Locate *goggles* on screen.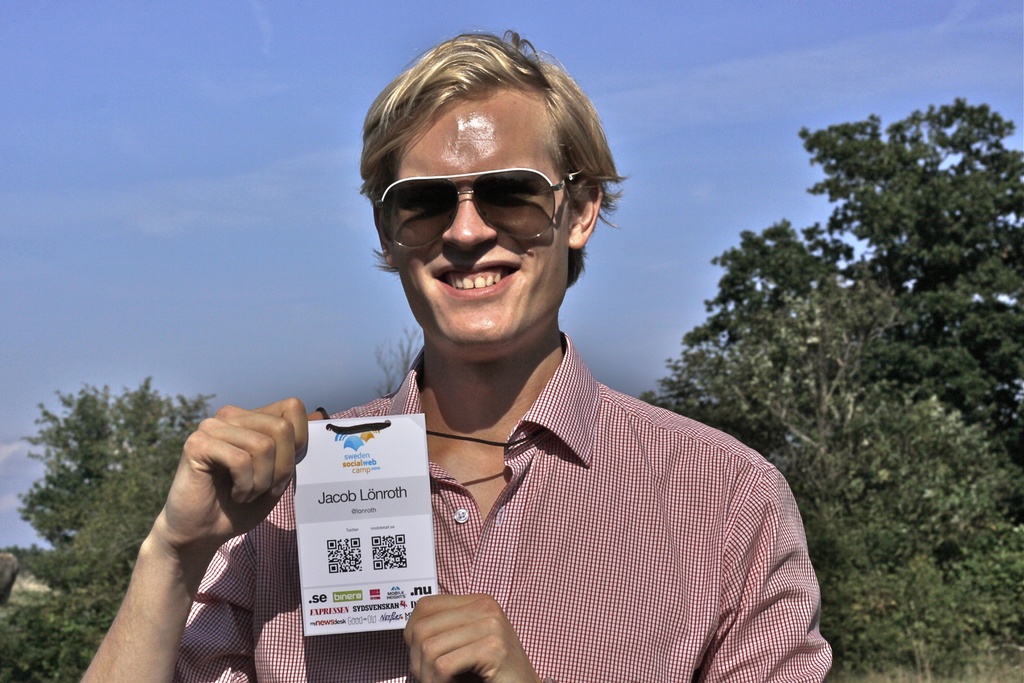
On screen at select_region(375, 151, 598, 238).
